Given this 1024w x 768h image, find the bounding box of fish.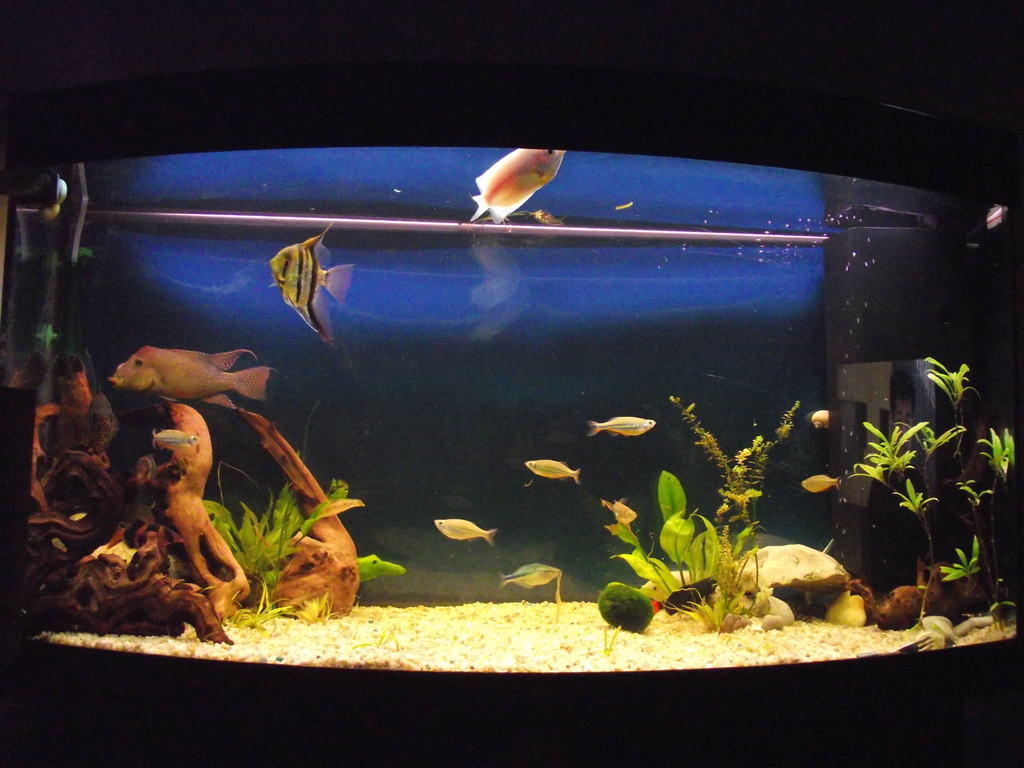
590,412,659,436.
